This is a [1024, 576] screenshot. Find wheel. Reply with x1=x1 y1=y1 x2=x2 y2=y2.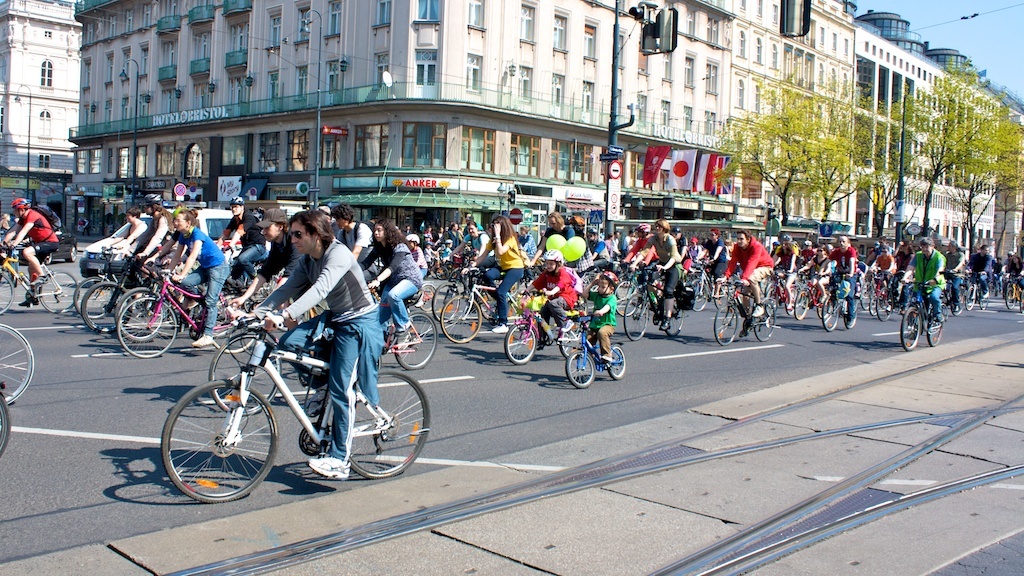
x1=82 y1=284 x2=132 y2=334.
